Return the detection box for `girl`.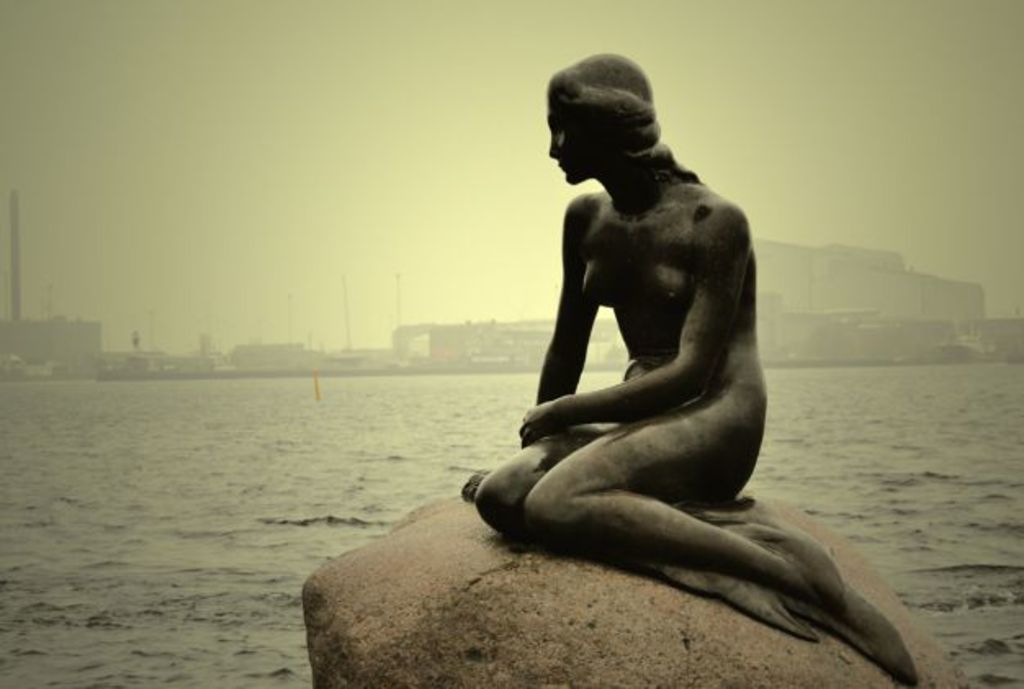
x1=460 y1=51 x2=923 y2=687.
